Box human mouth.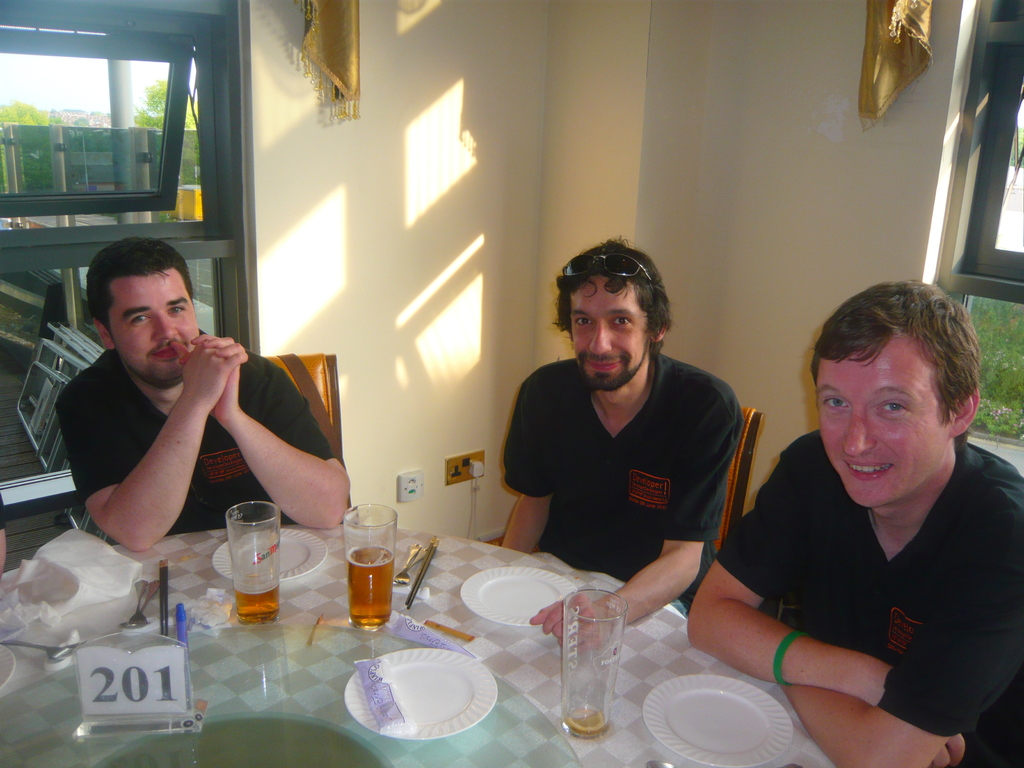
[148, 346, 187, 364].
